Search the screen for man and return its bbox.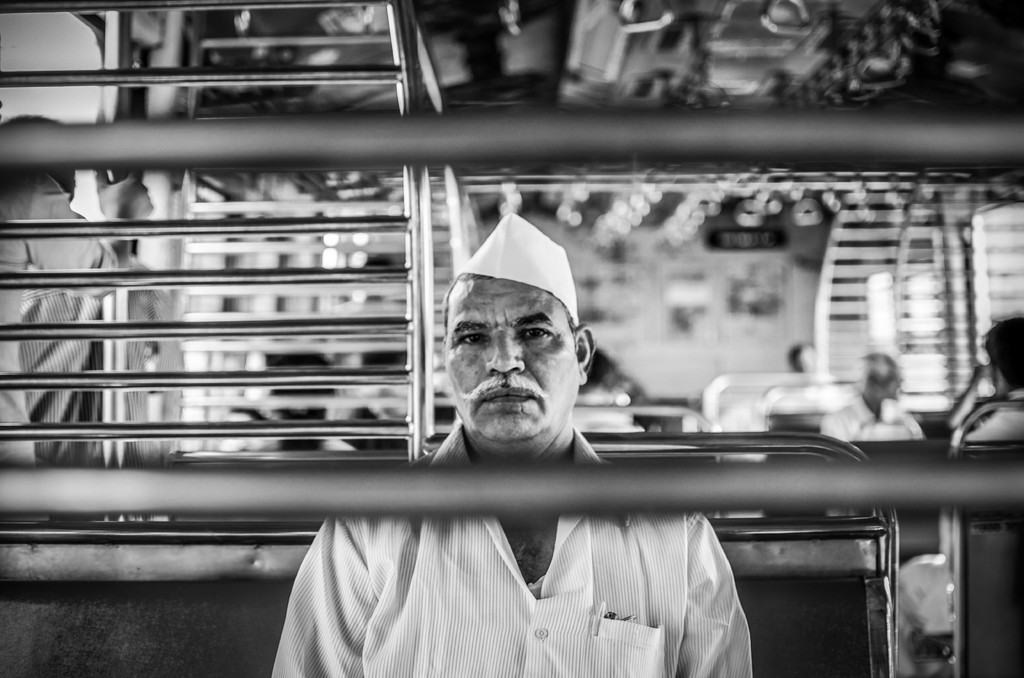
Found: {"left": 15, "top": 113, "right": 181, "bottom": 470}.
